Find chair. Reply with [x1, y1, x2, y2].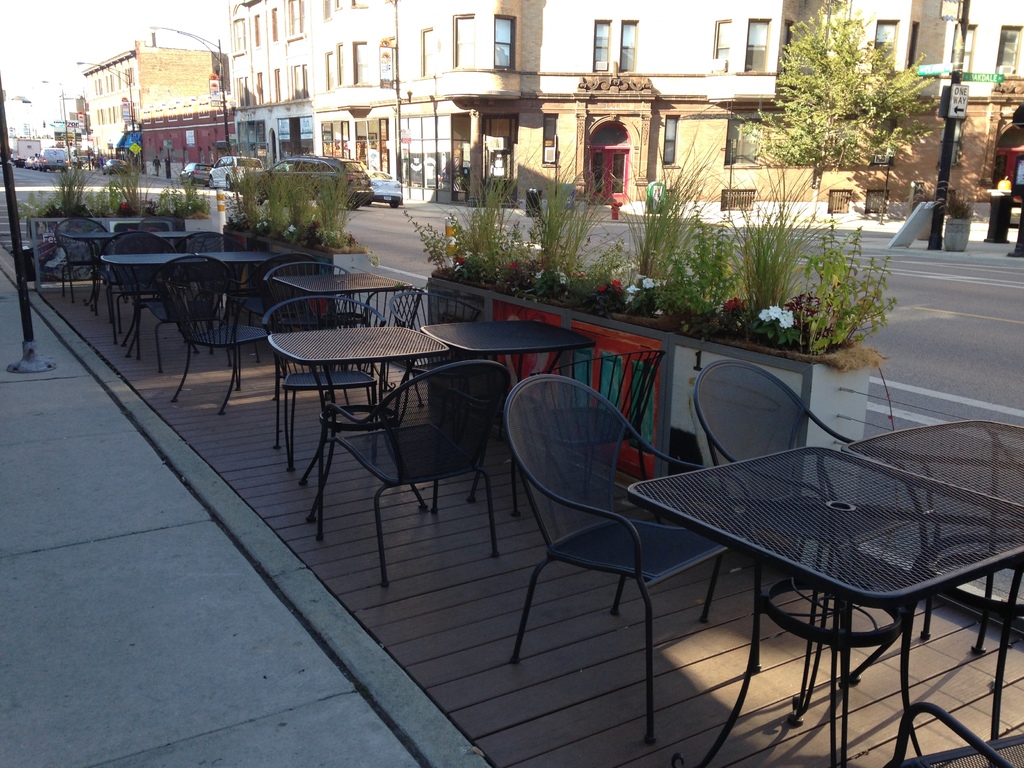
[139, 216, 188, 244].
